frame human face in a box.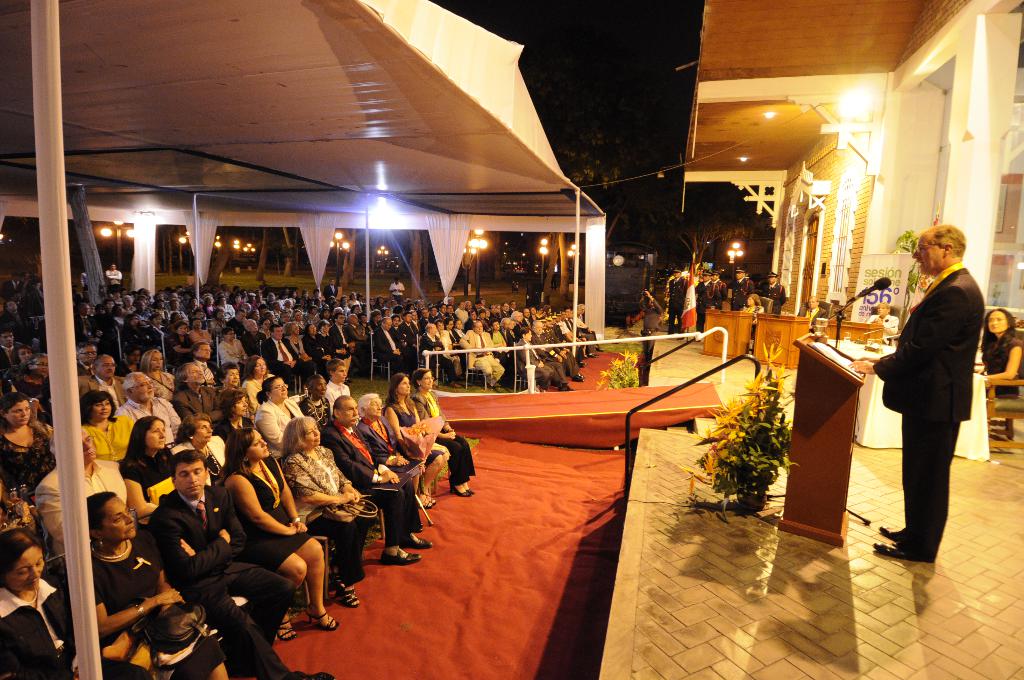
Rect(357, 315, 366, 324).
